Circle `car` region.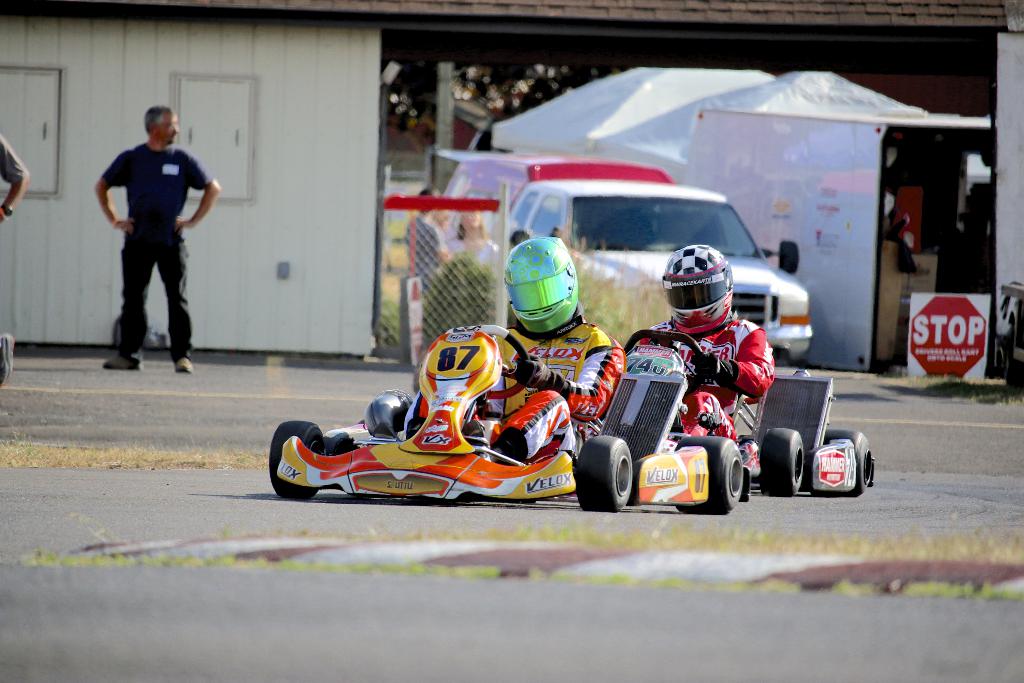
Region: (268, 324, 637, 507).
